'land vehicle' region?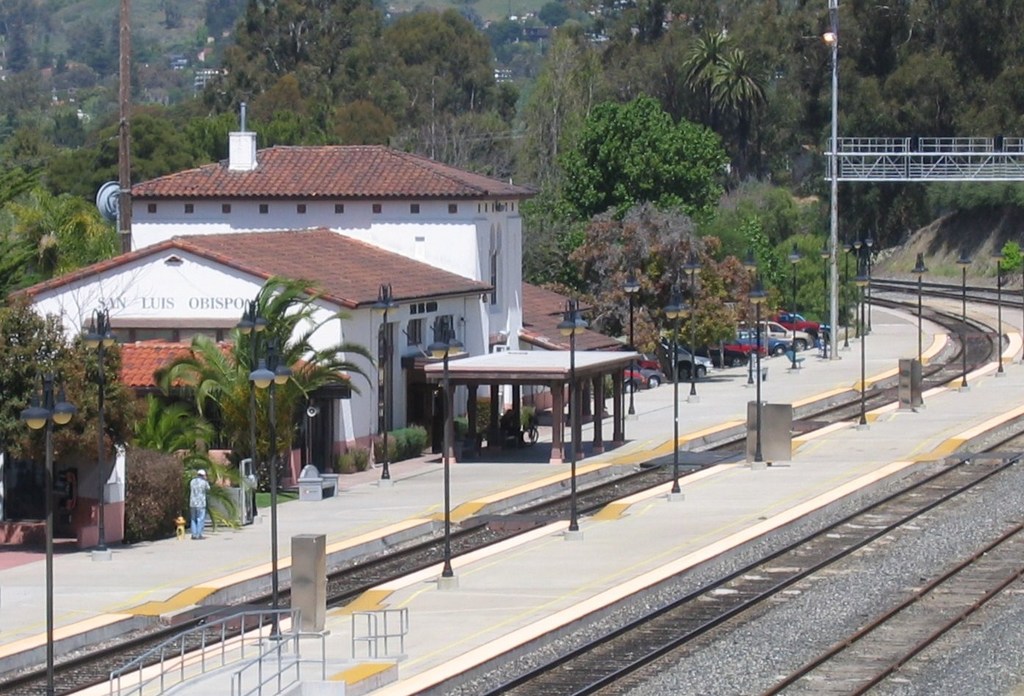
bbox(771, 310, 822, 338)
